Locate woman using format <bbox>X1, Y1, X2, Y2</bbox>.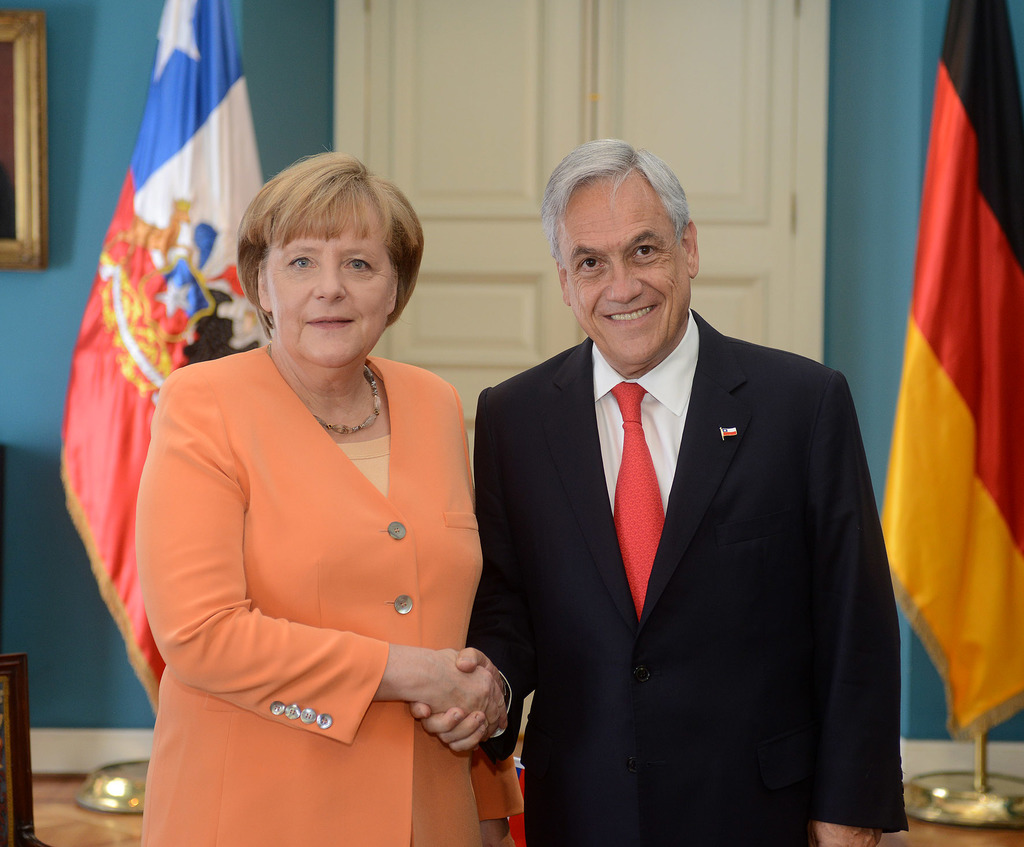
<bbox>118, 149, 509, 822</bbox>.
